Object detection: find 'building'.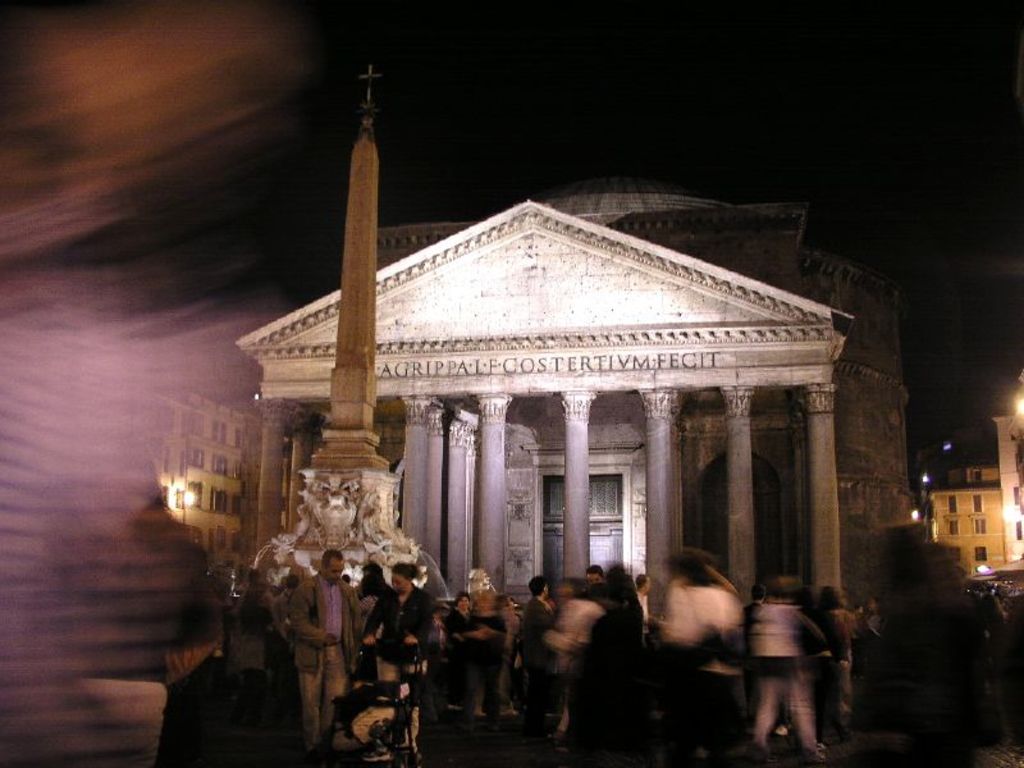
239 195 913 608.
